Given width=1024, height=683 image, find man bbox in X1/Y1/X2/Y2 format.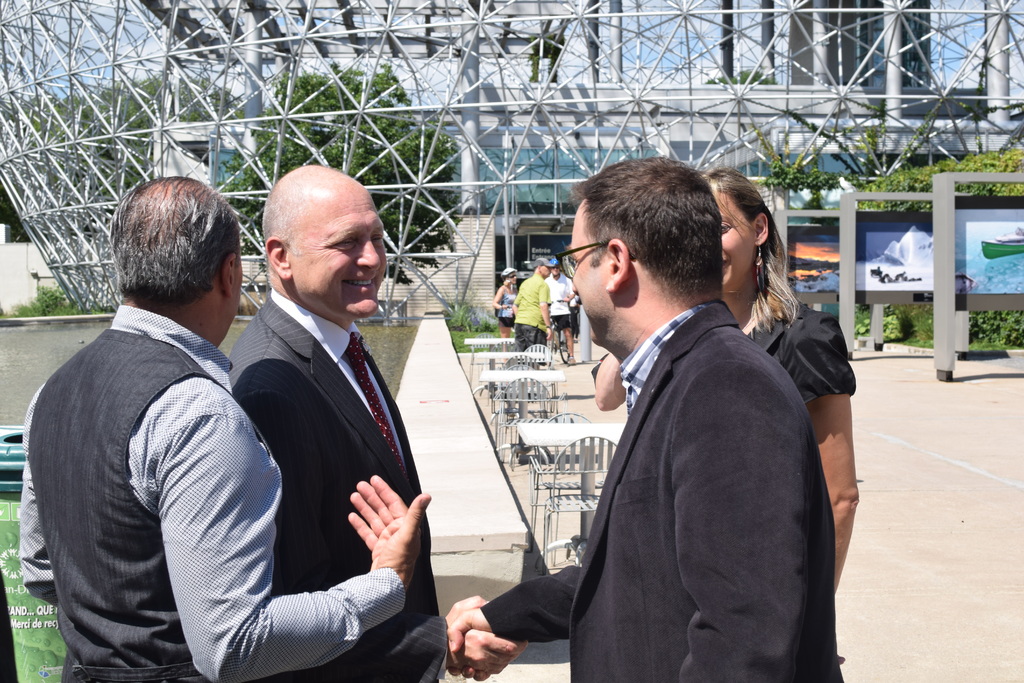
509/162/859/682.
